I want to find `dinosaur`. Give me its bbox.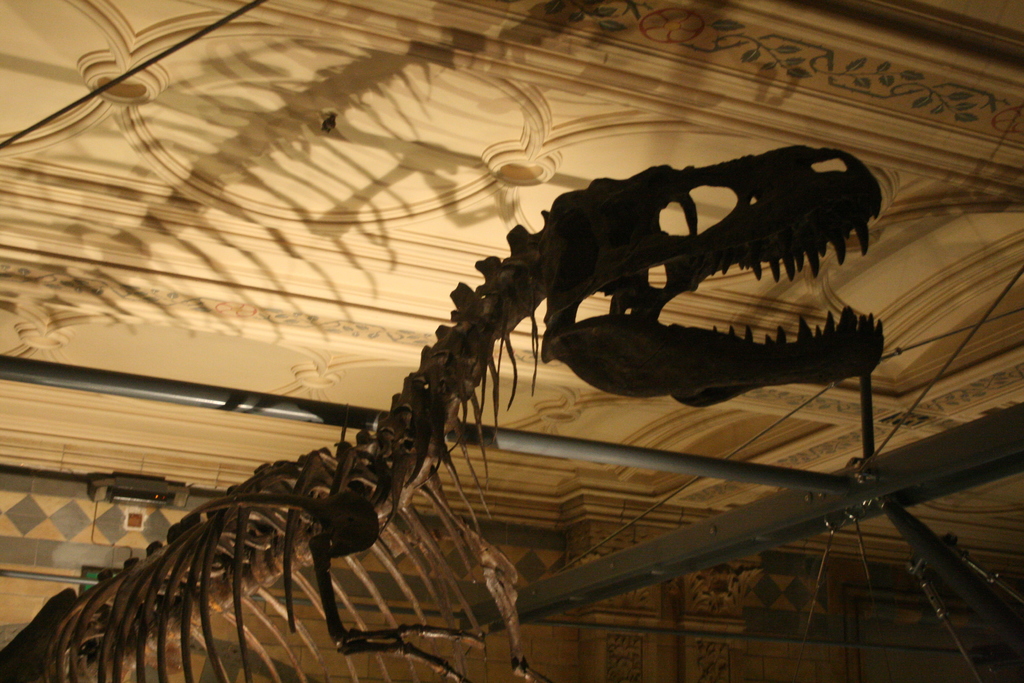
<box>0,142,890,682</box>.
